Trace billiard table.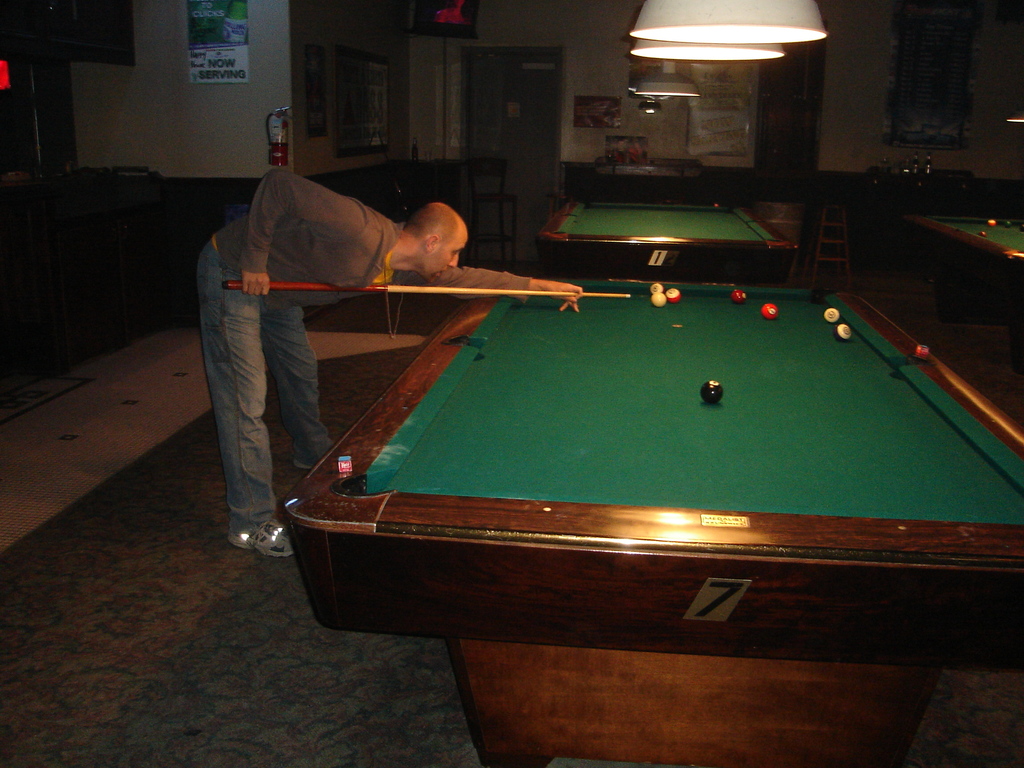
Traced to x1=282, y1=283, x2=1023, y2=767.
